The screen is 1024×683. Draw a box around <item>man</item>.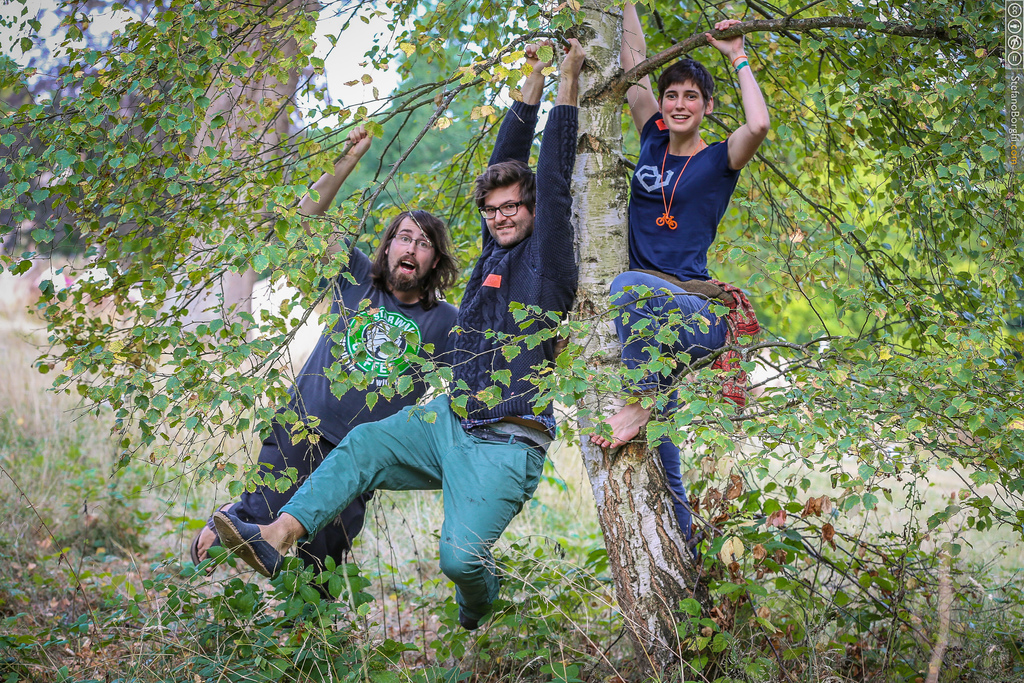
Rect(588, 0, 773, 560).
